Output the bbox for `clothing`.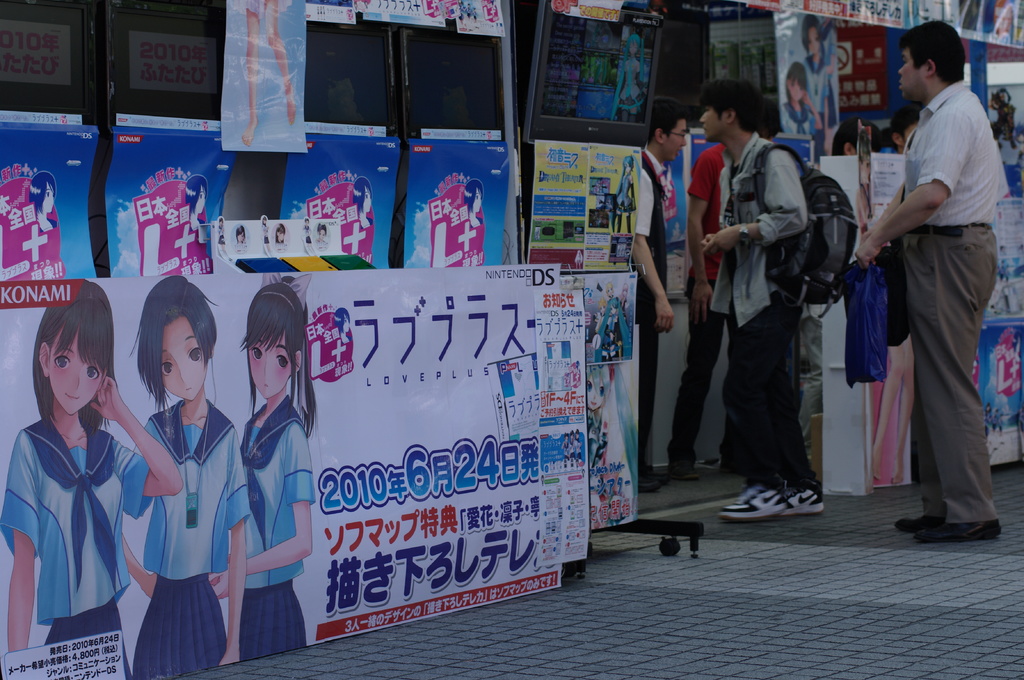
[left=218, top=224, right=228, bottom=248].
